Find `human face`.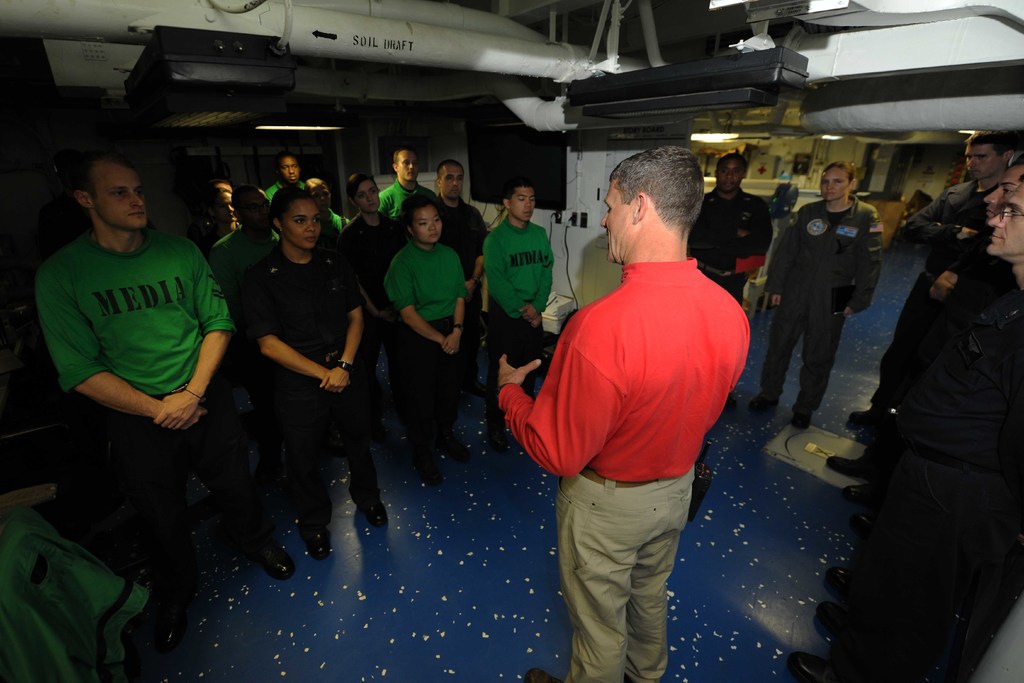
(719, 155, 745, 195).
